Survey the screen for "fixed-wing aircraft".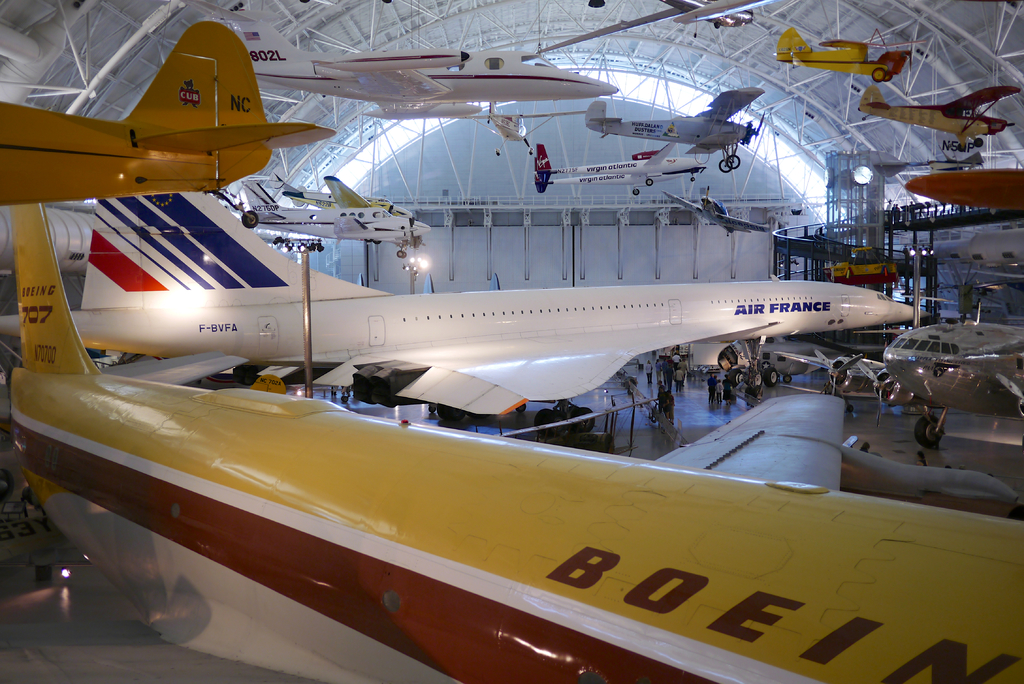
Survey found: region(849, 79, 1020, 152).
